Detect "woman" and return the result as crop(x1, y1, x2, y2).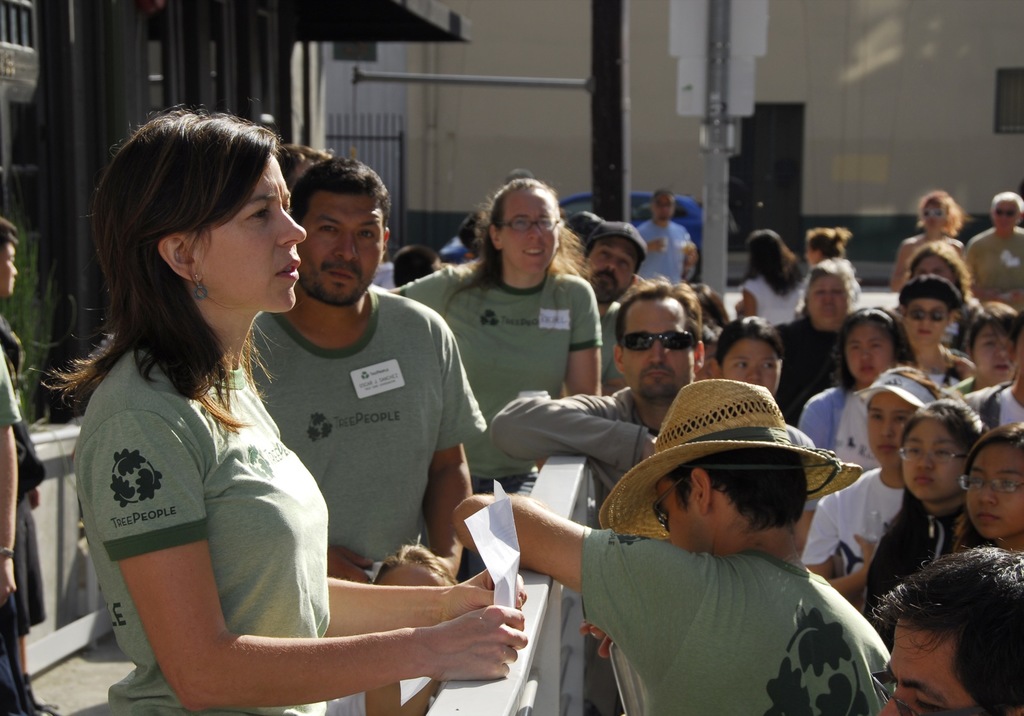
crop(863, 396, 982, 662).
